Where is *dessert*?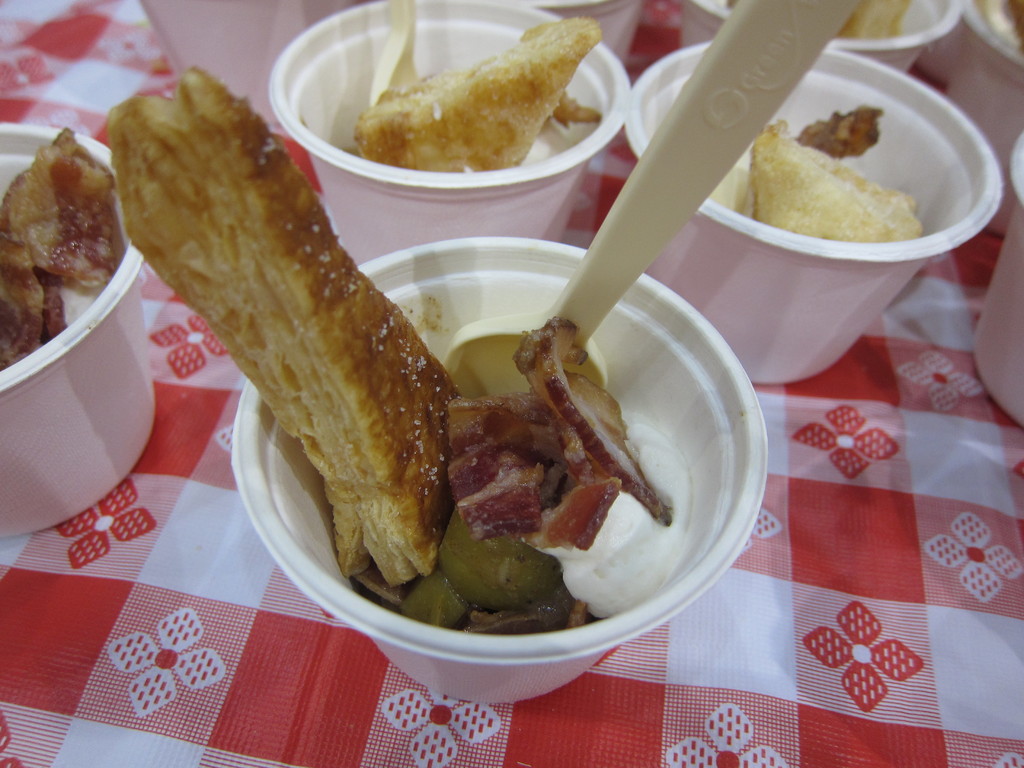
rect(0, 124, 124, 369).
